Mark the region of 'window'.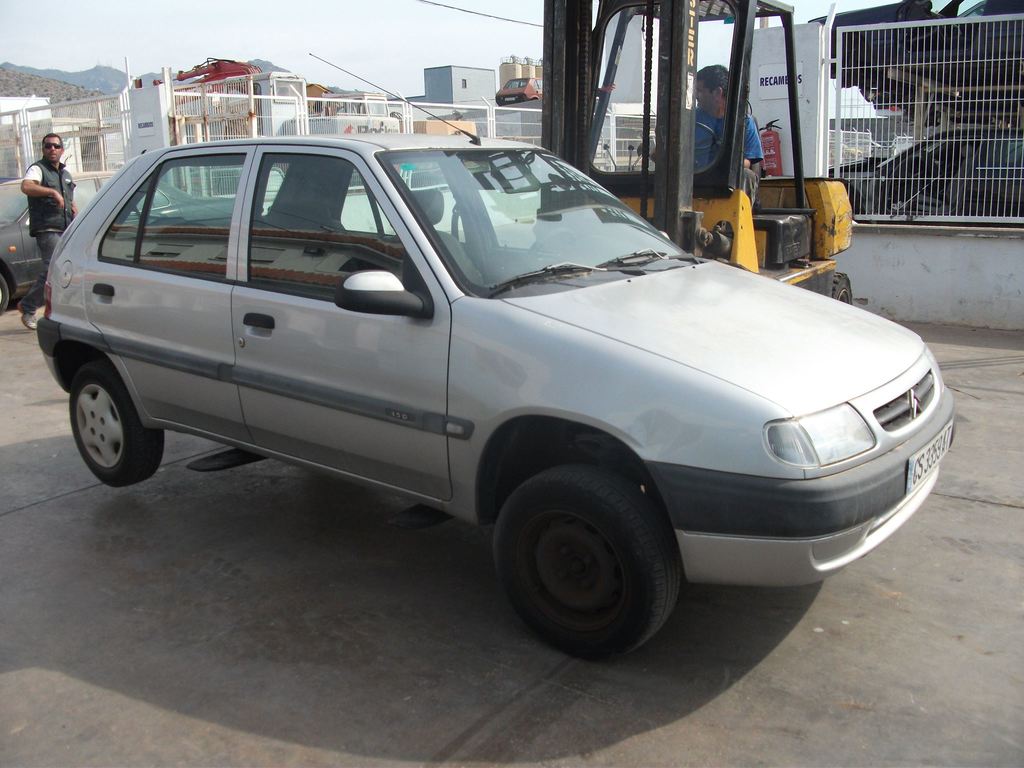
Region: 461:76:465:88.
